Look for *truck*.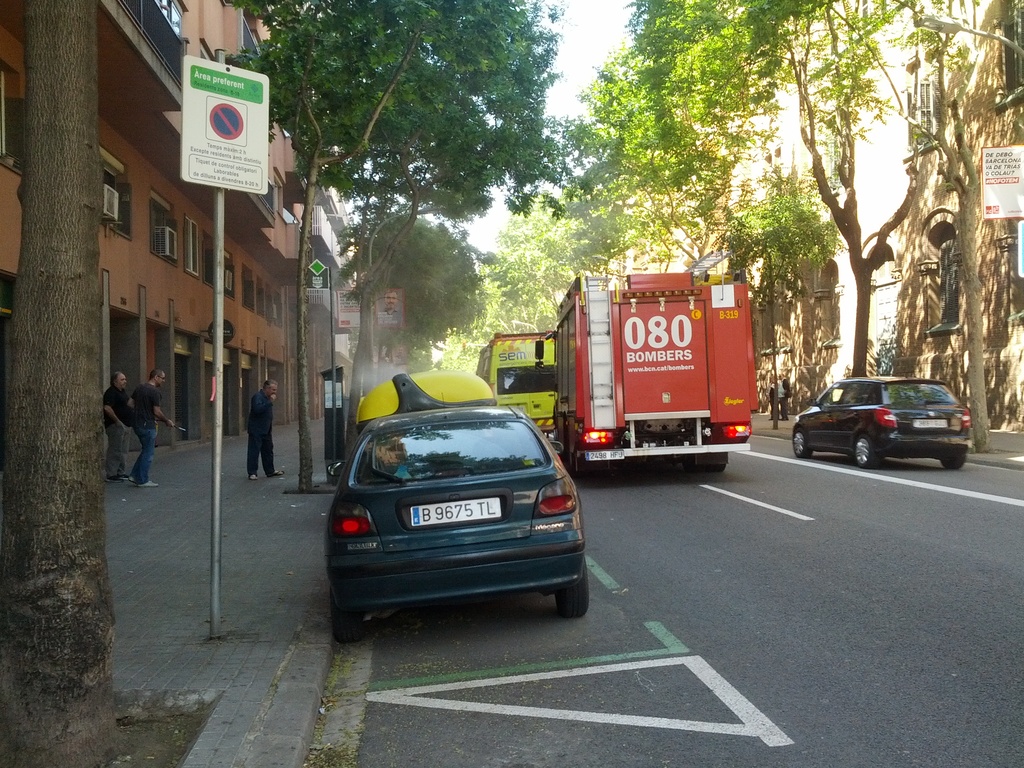
Found: <region>536, 260, 728, 477</region>.
